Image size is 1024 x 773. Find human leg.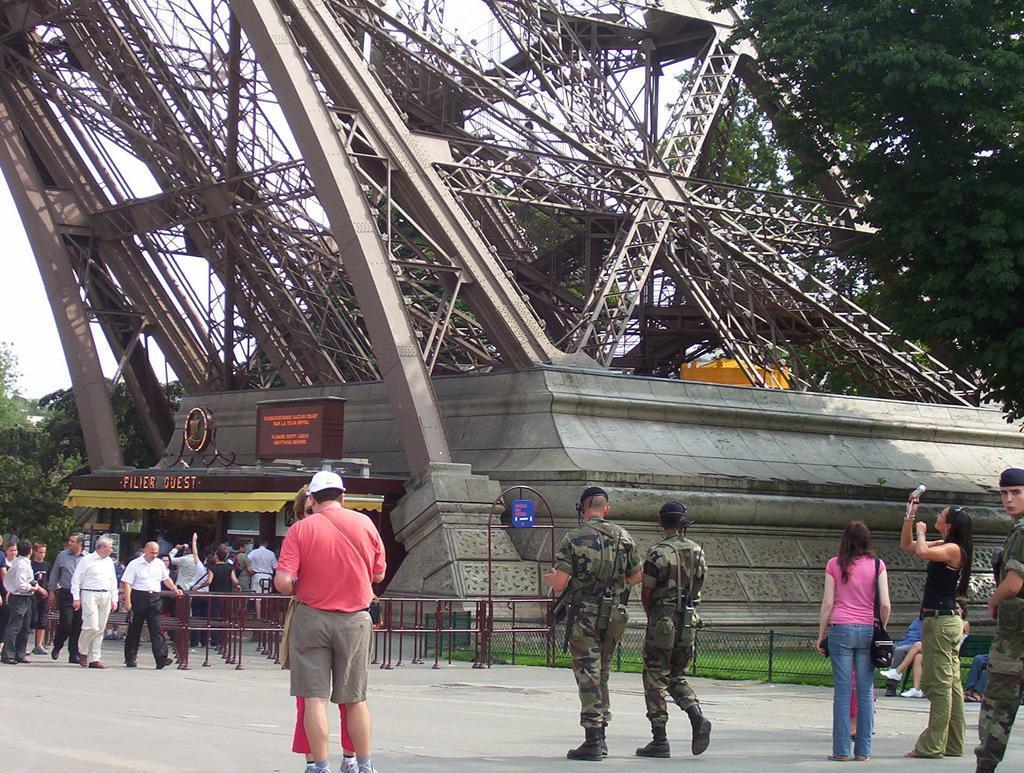
570:611:623:756.
